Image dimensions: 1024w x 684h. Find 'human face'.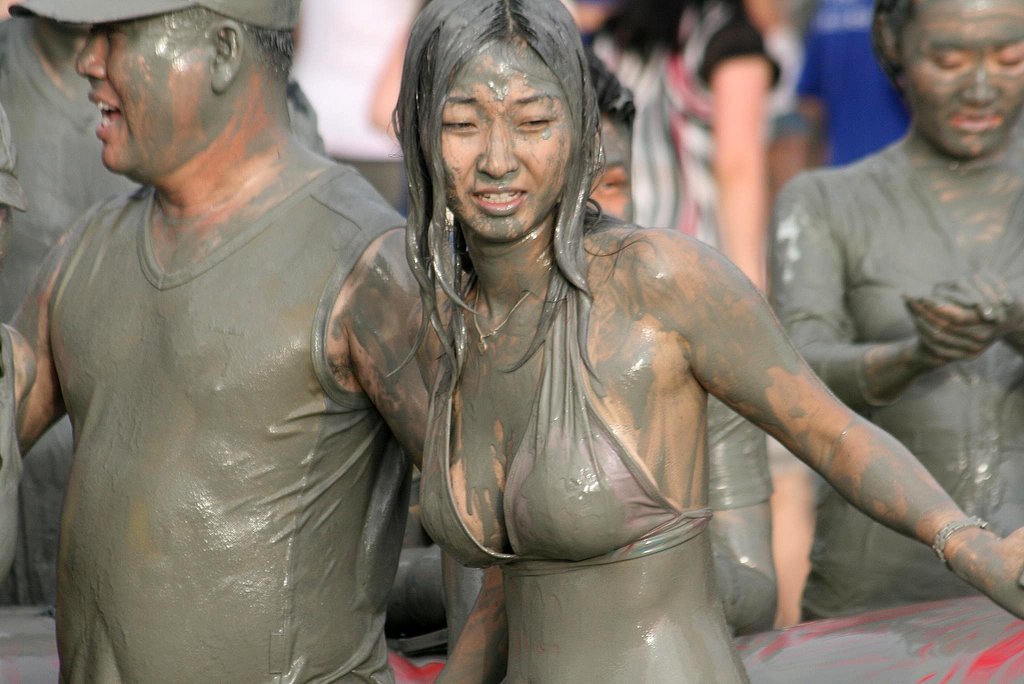
region(899, 0, 1023, 156).
